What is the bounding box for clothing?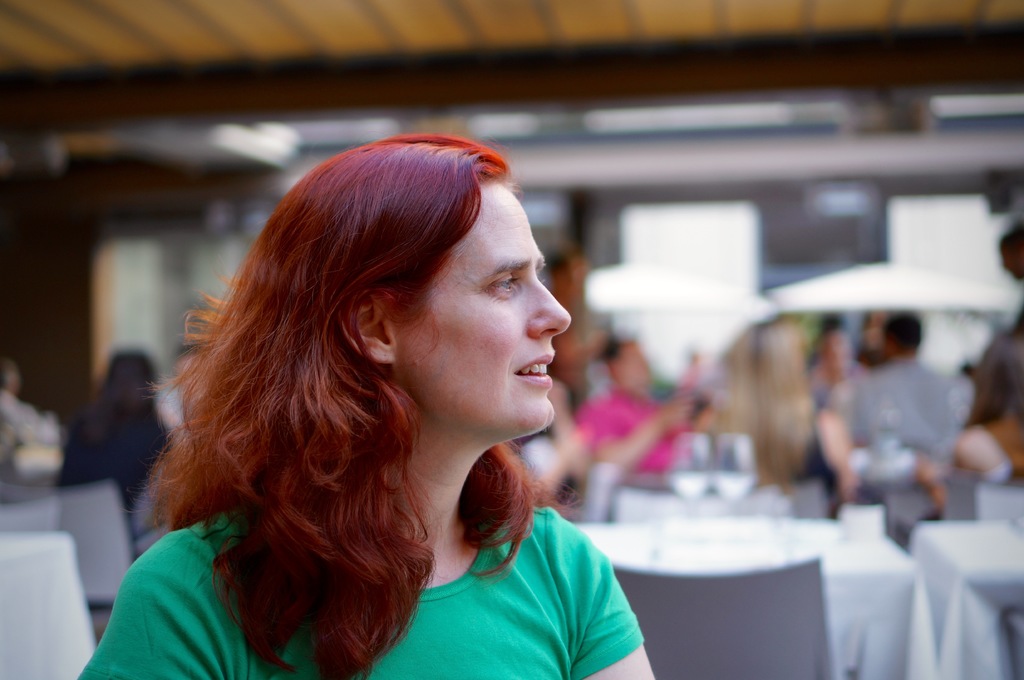
rect(79, 510, 645, 679).
